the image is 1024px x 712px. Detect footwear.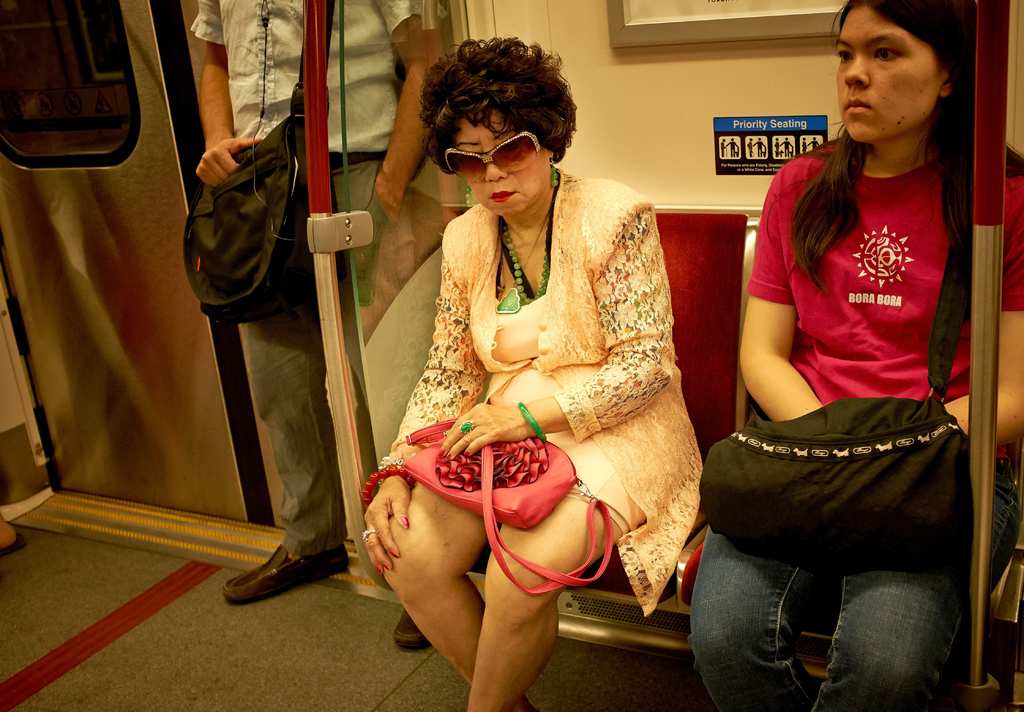
Detection: [234,539,320,613].
